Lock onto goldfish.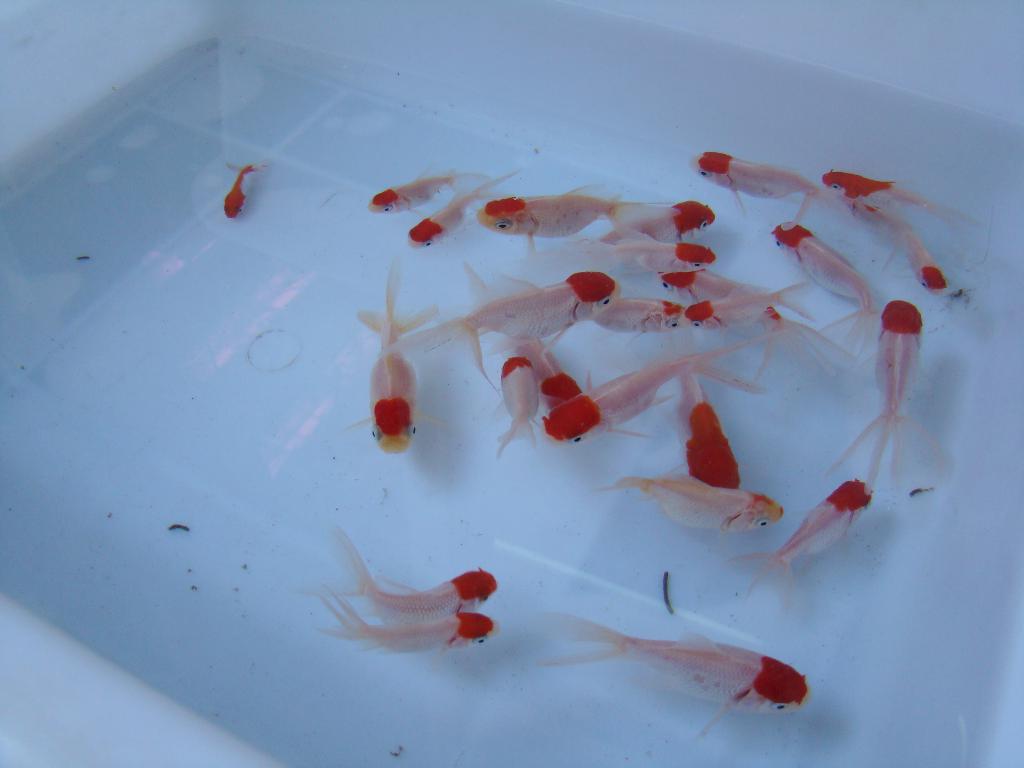
Locked: x1=301, y1=586, x2=498, y2=653.
